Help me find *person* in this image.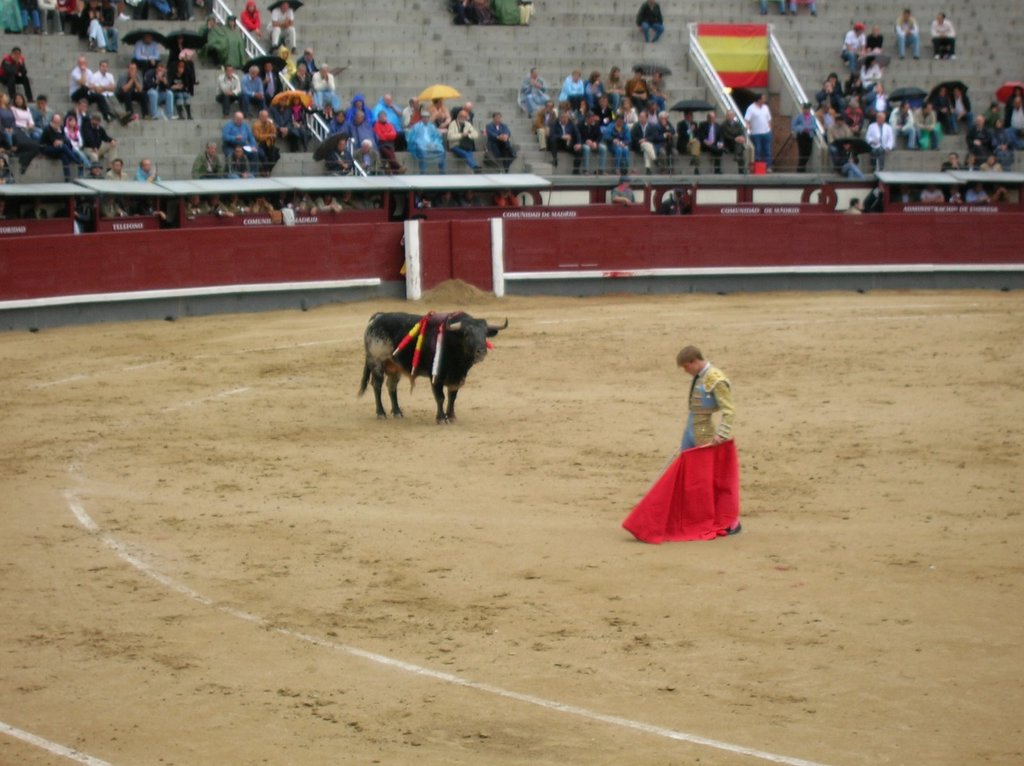
Found it: [x1=137, y1=156, x2=162, y2=180].
